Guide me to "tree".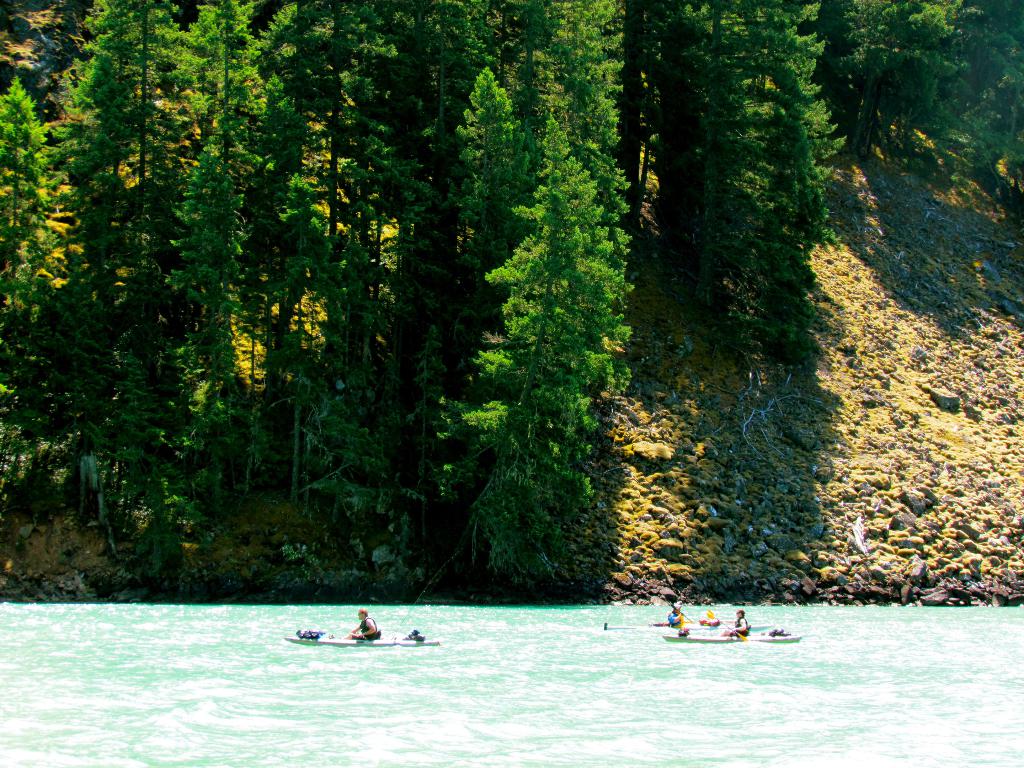
Guidance: <bbox>436, 128, 654, 582</bbox>.
